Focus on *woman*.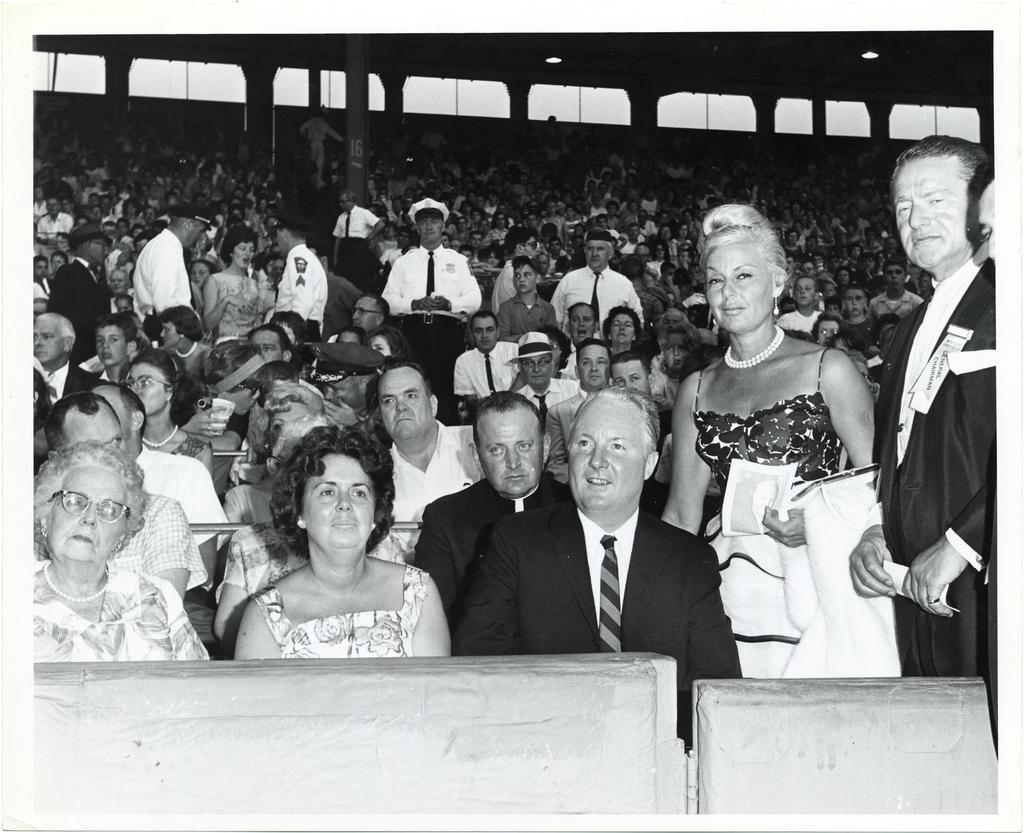
Focused at (x1=664, y1=208, x2=887, y2=708).
